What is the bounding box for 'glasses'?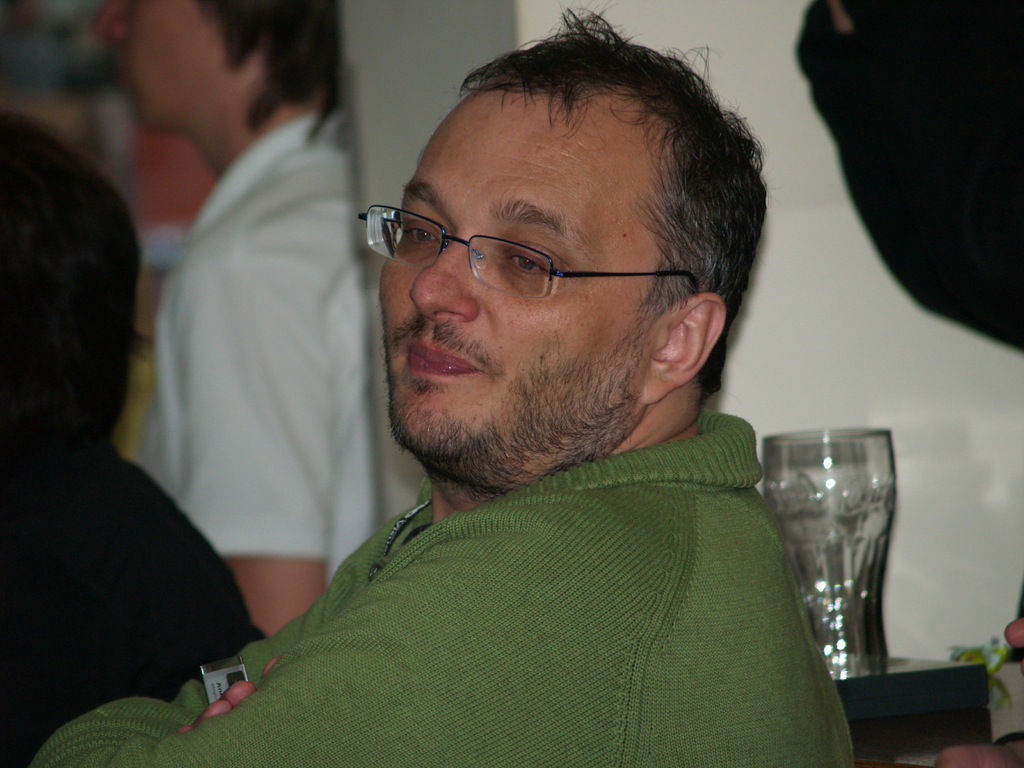
region(368, 198, 694, 292).
